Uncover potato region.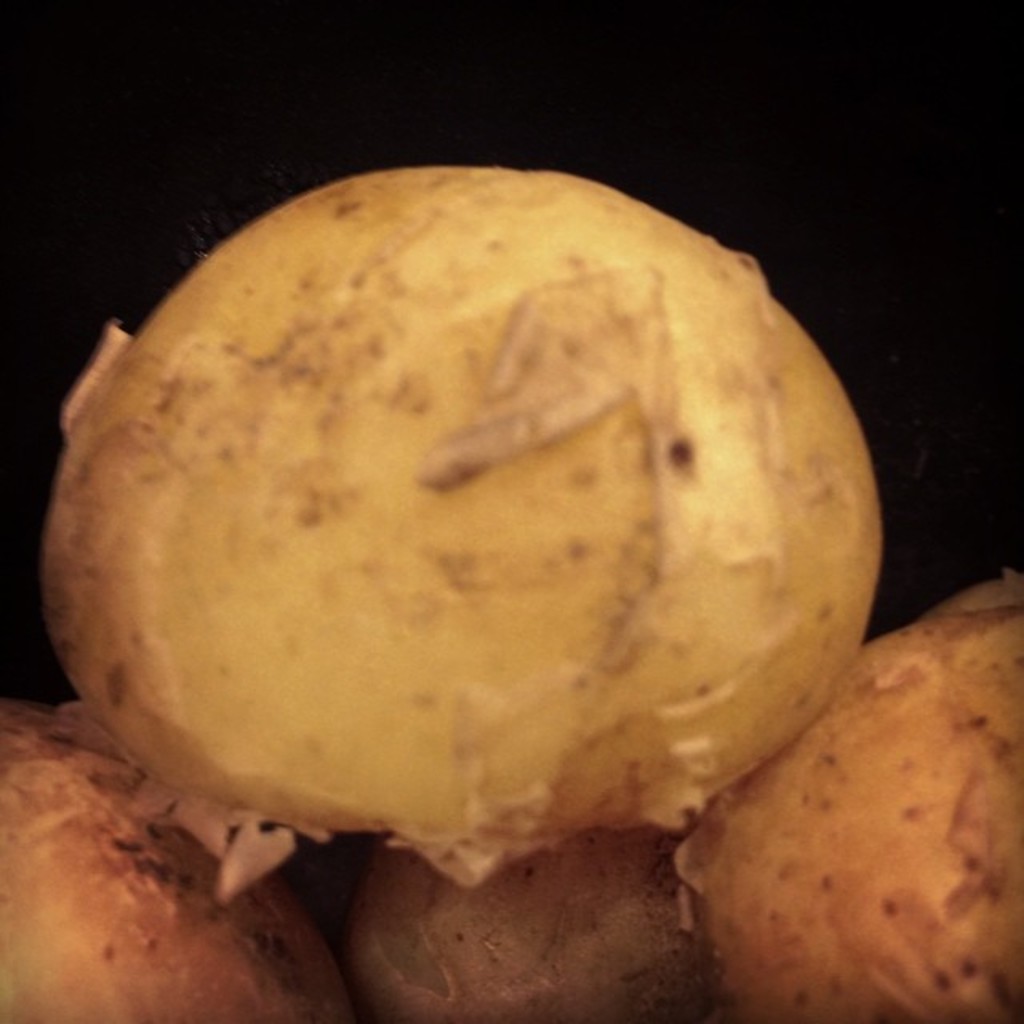
Uncovered: <region>53, 162, 886, 891</region>.
